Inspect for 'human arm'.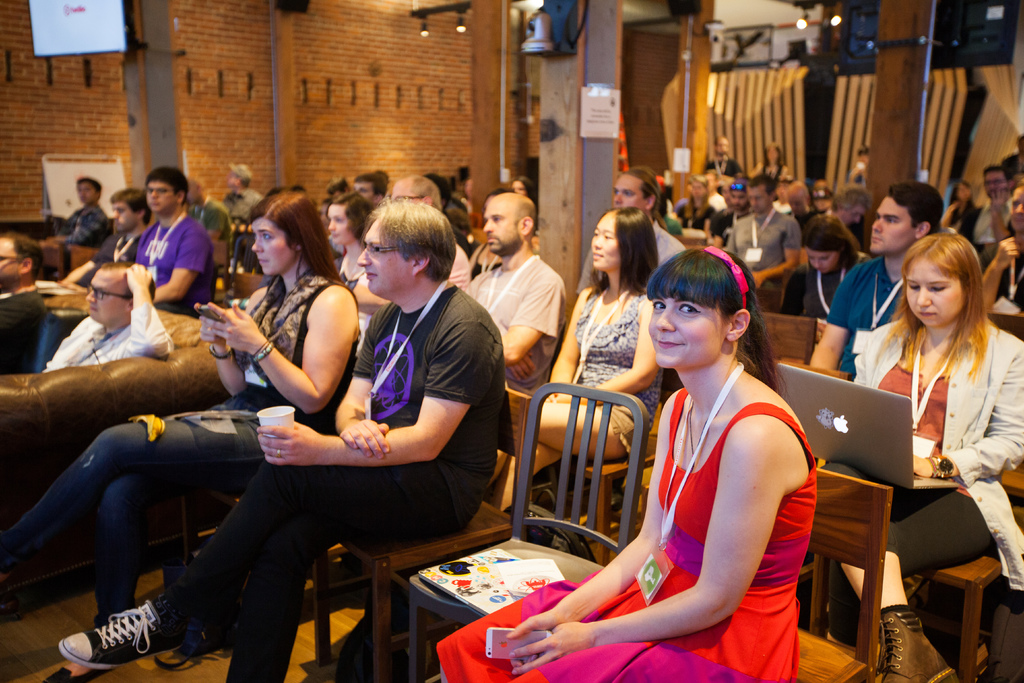
Inspection: (left=810, top=276, right=853, bottom=373).
